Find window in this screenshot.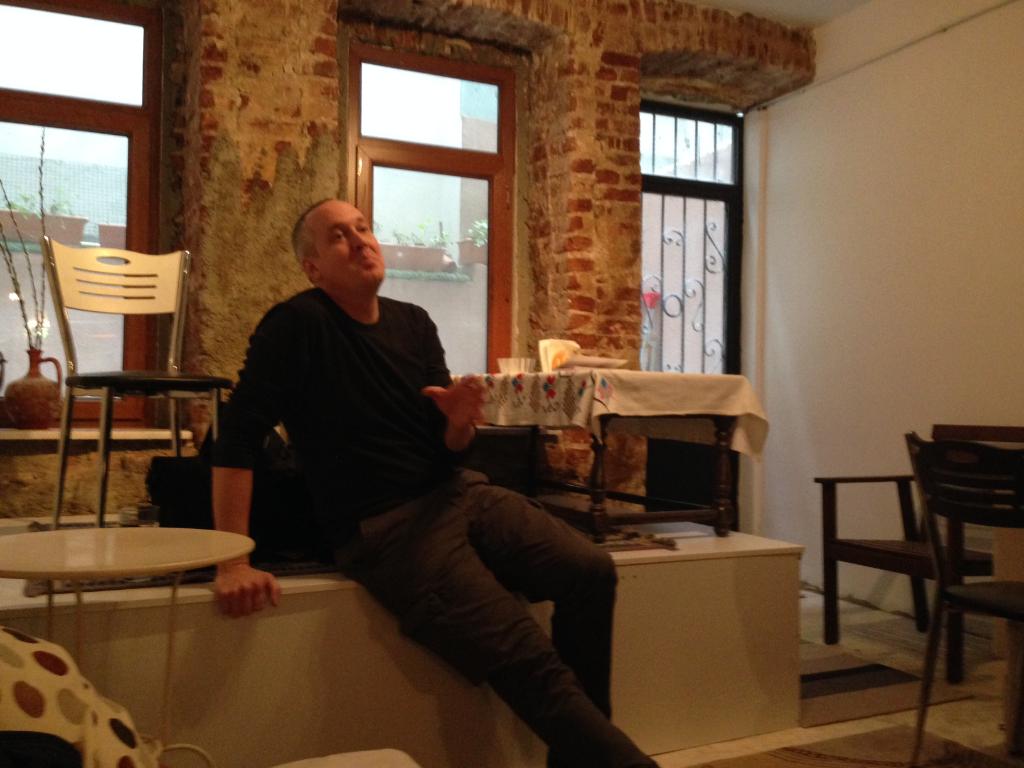
The bounding box for window is l=0, t=6, r=168, b=419.
